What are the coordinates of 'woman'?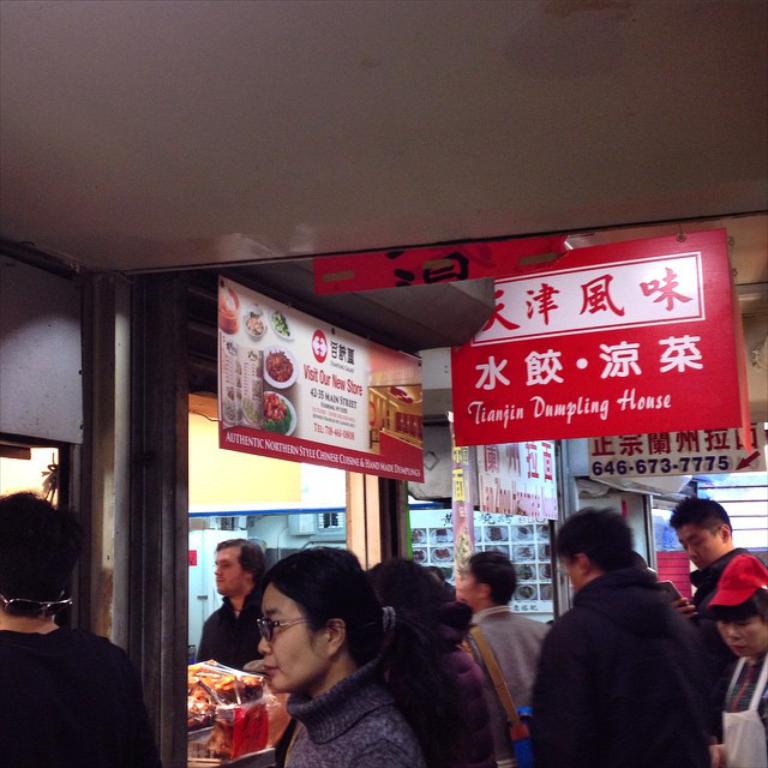
left=713, top=547, right=767, bottom=767.
